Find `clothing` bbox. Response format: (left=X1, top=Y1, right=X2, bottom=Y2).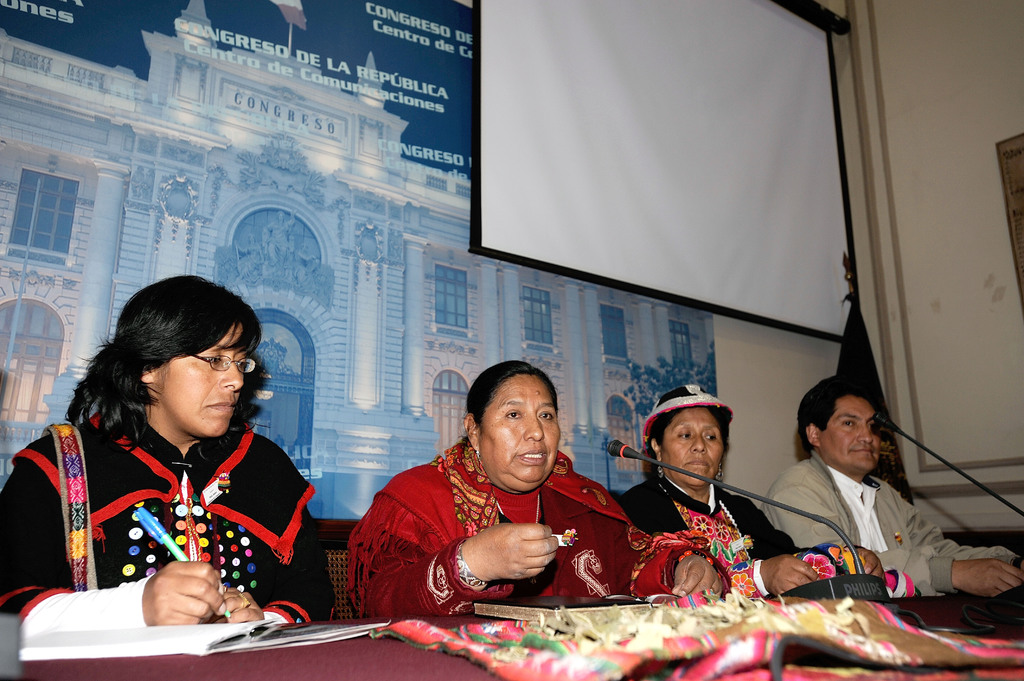
(left=340, top=435, right=733, bottom=623).
